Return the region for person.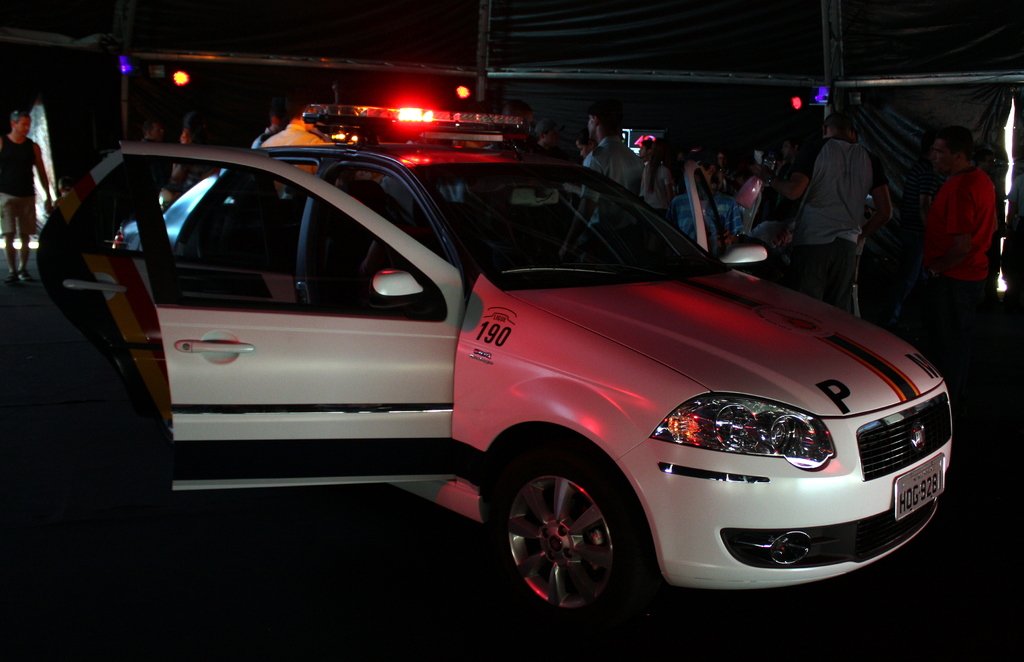
box=[135, 115, 168, 191].
